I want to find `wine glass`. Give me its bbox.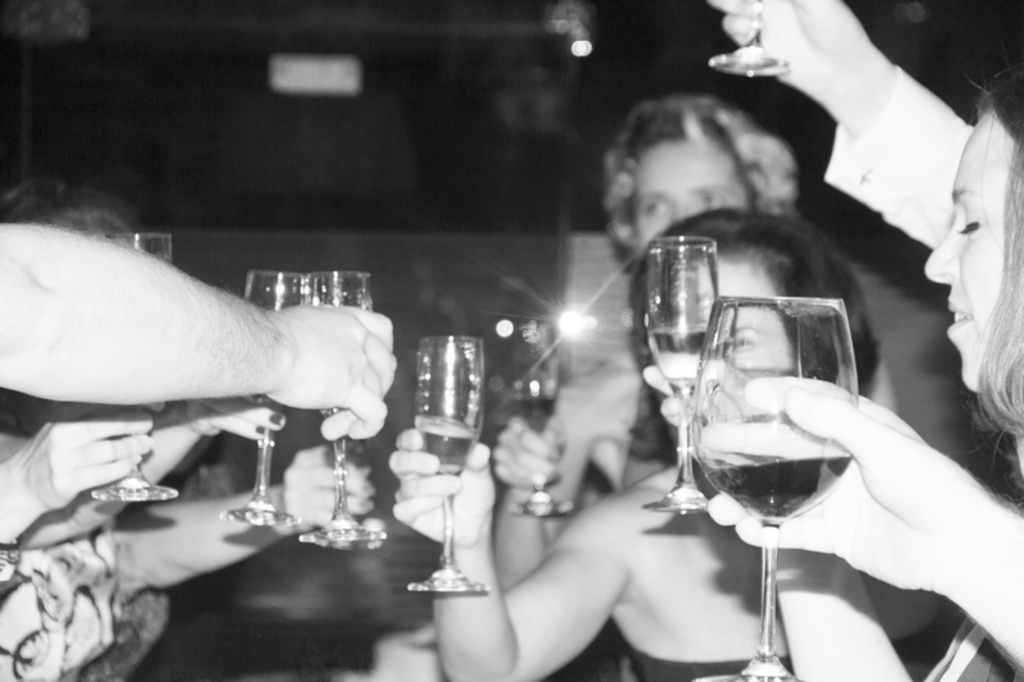
<region>690, 298, 863, 681</region>.
